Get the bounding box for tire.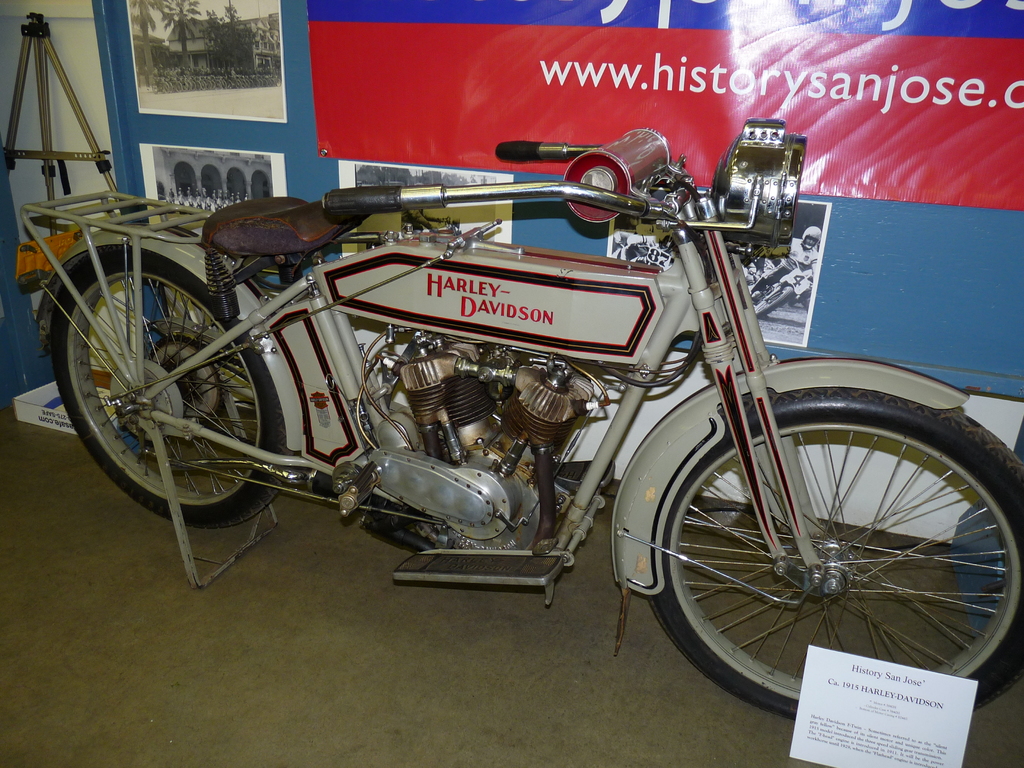
select_region(644, 392, 1023, 726).
